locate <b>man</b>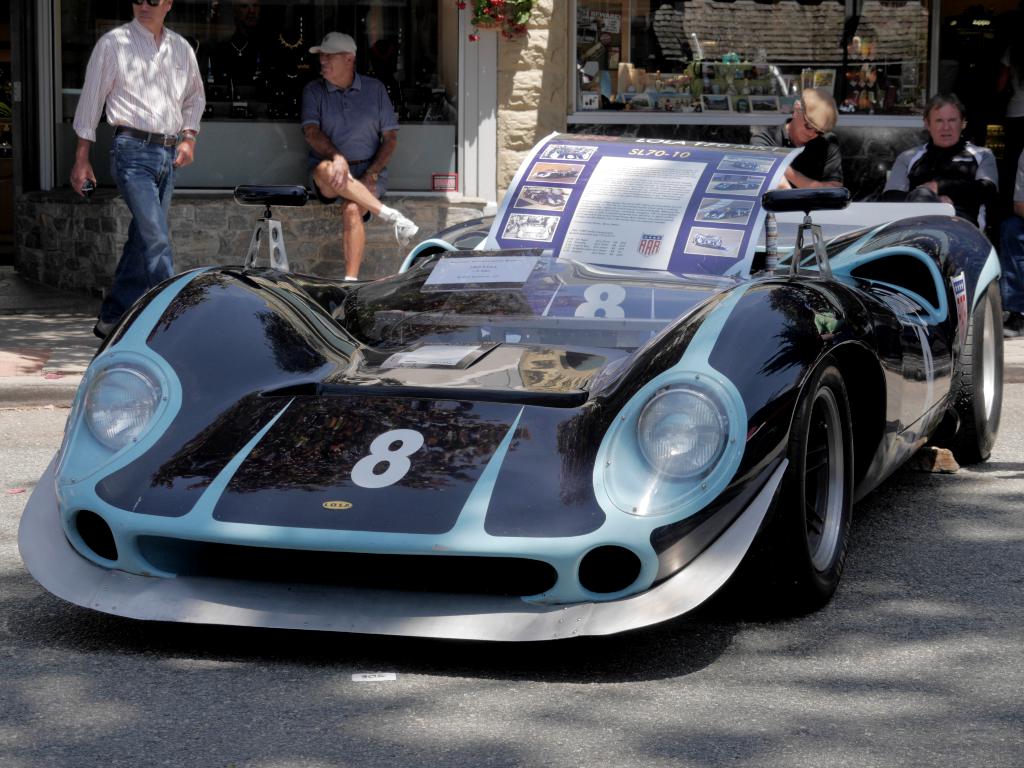
68:0:196:309
